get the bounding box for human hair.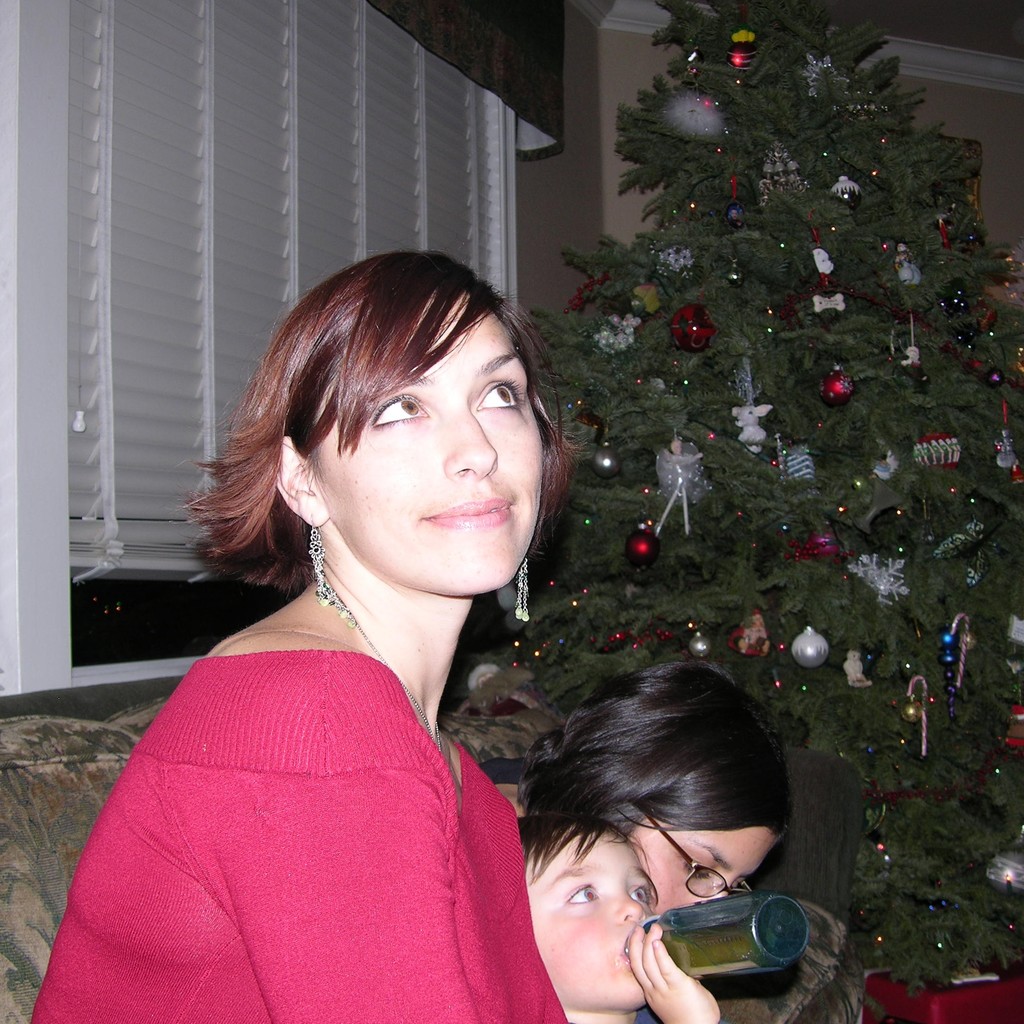
(x1=173, y1=236, x2=578, y2=600).
